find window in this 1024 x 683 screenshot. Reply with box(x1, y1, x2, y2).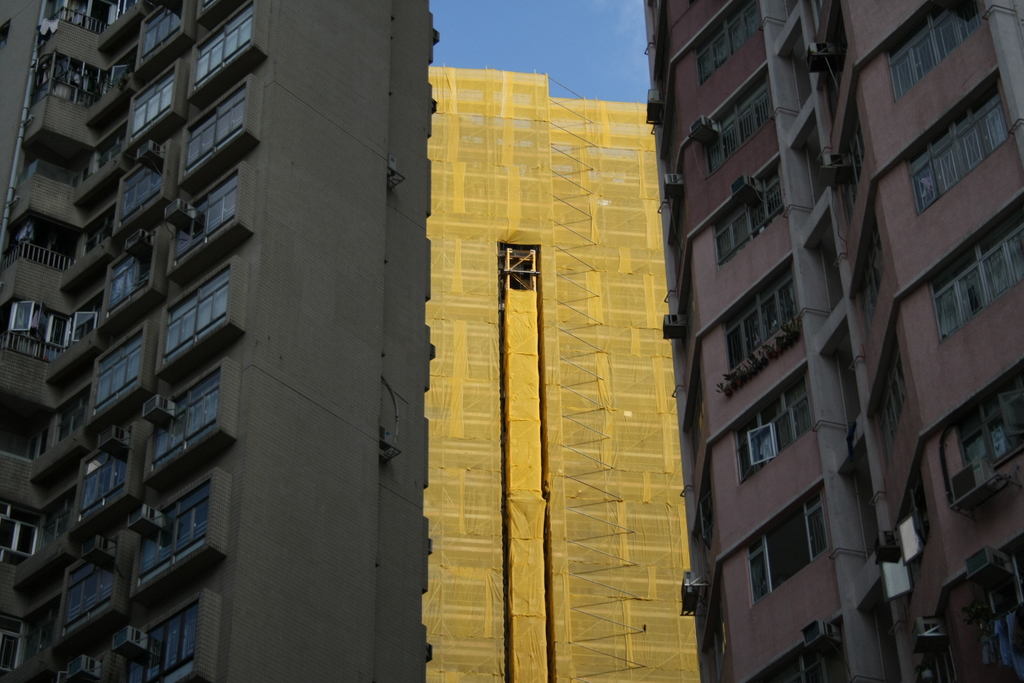
box(0, 397, 46, 468).
